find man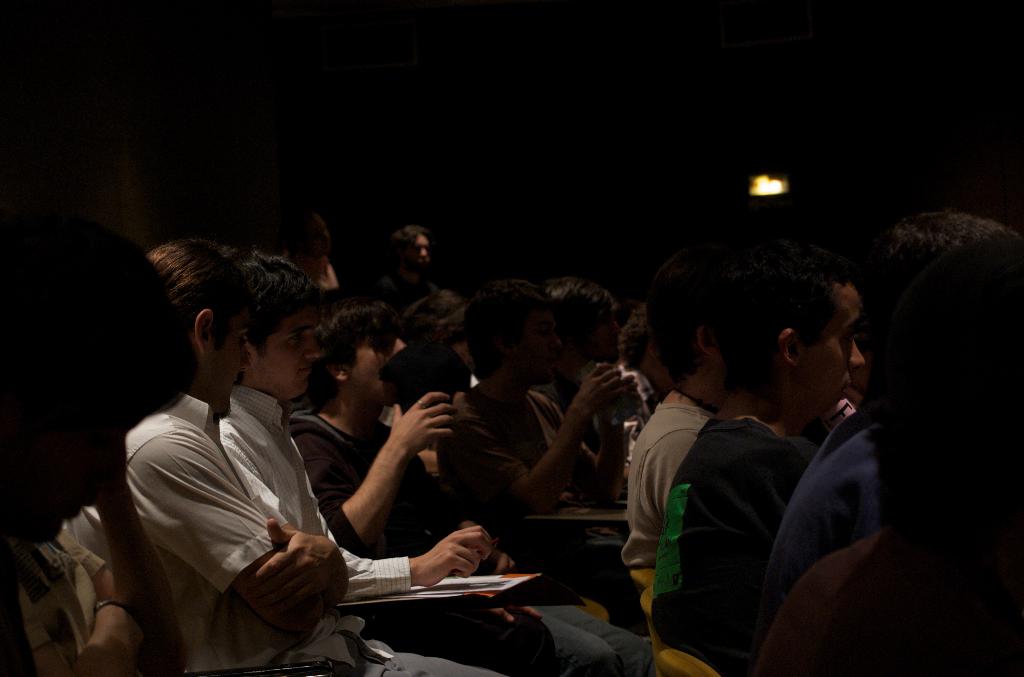
[x1=621, y1=272, x2=737, y2=574]
